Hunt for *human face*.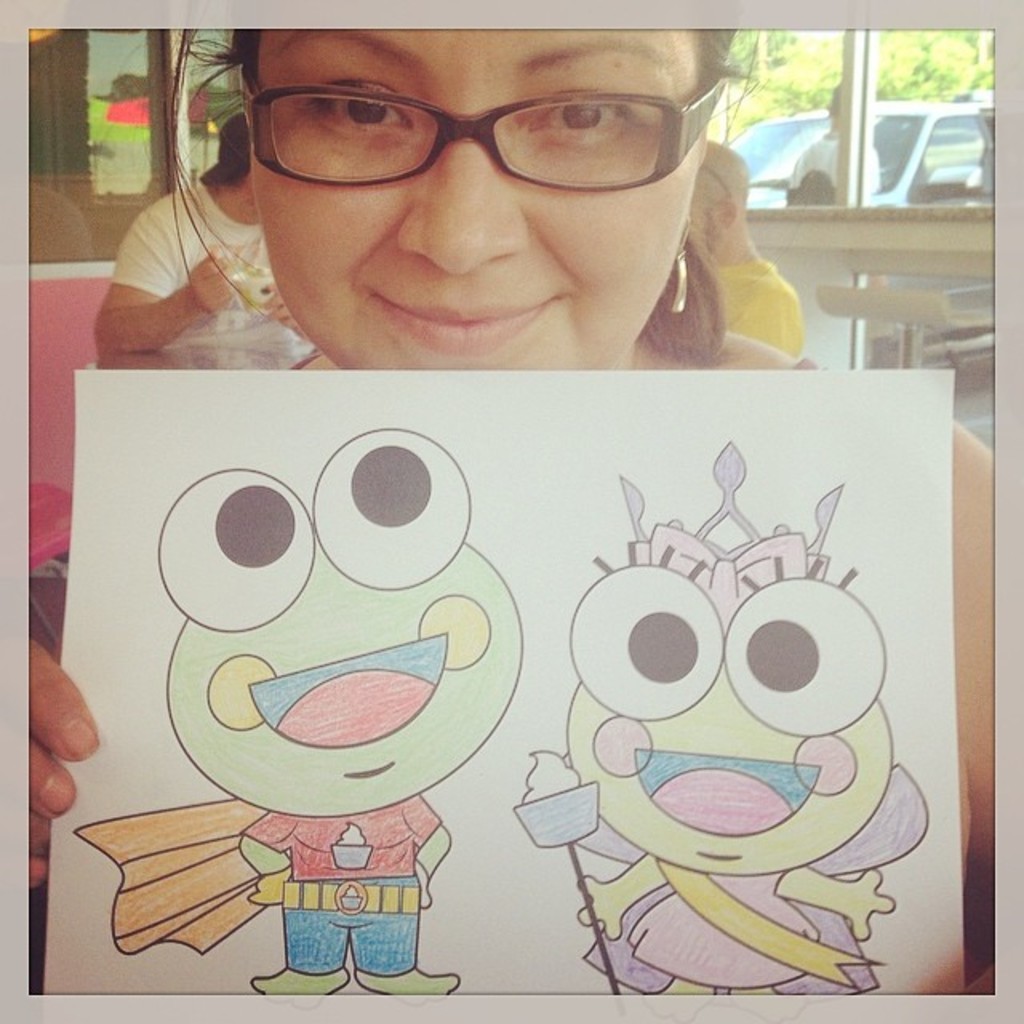
Hunted down at box=[246, 29, 704, 371].
